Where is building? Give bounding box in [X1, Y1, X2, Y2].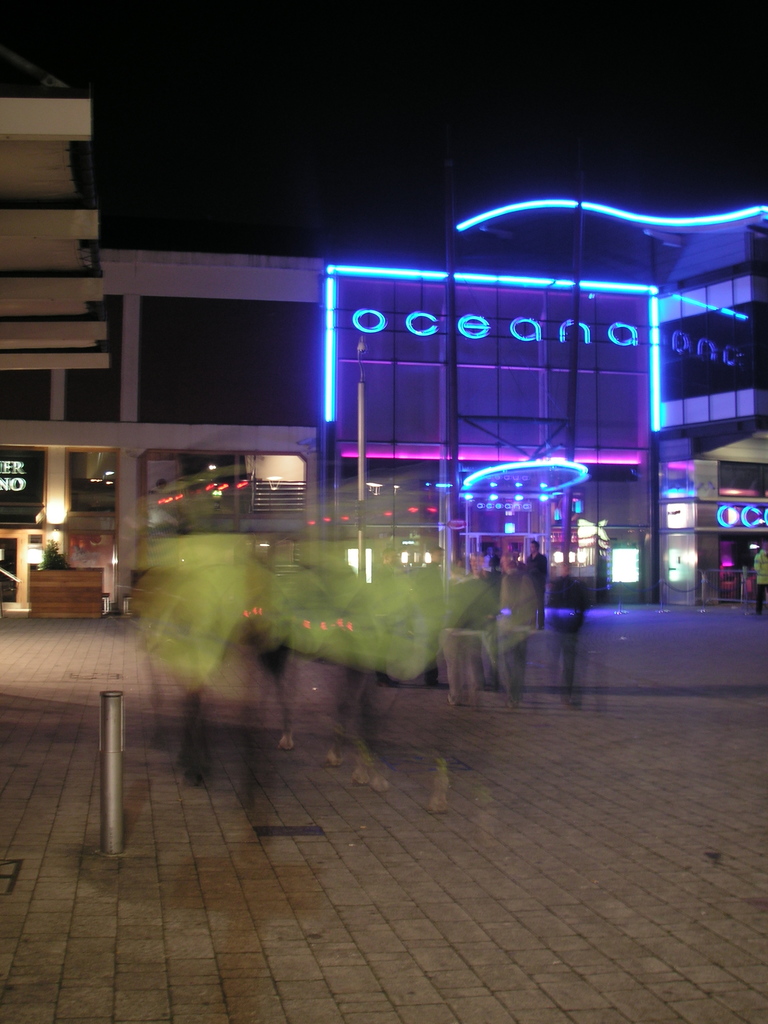
[0, 199, 767, 615].
